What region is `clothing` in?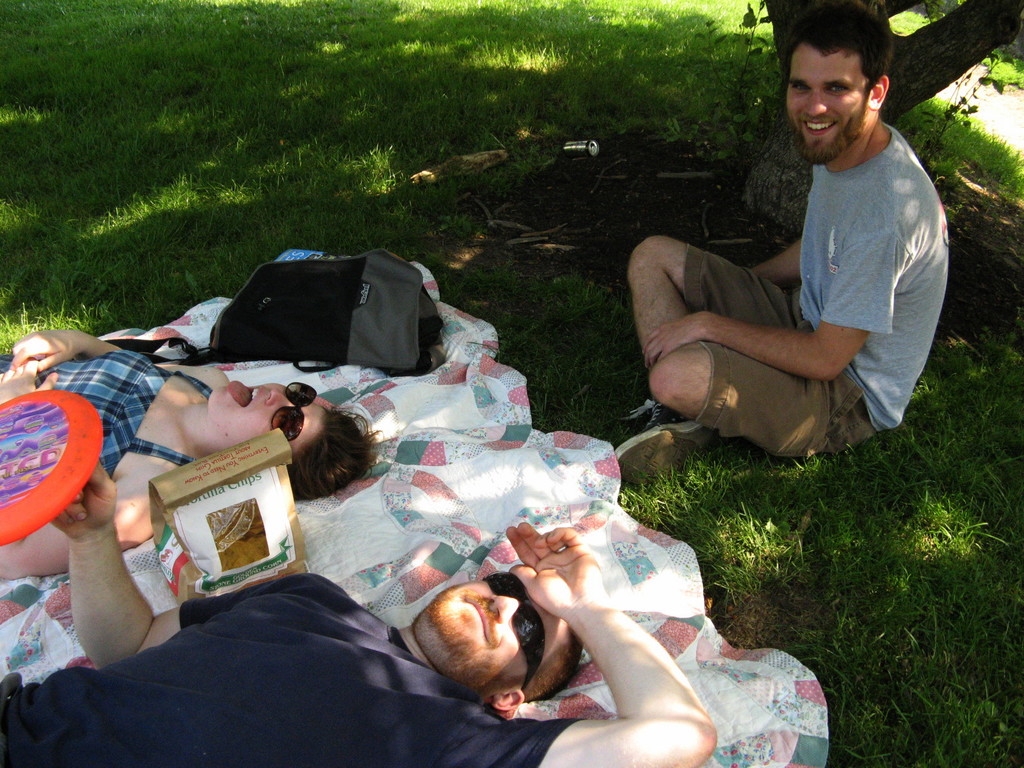
x1=651 y1=80 x2=956 y2=467.
